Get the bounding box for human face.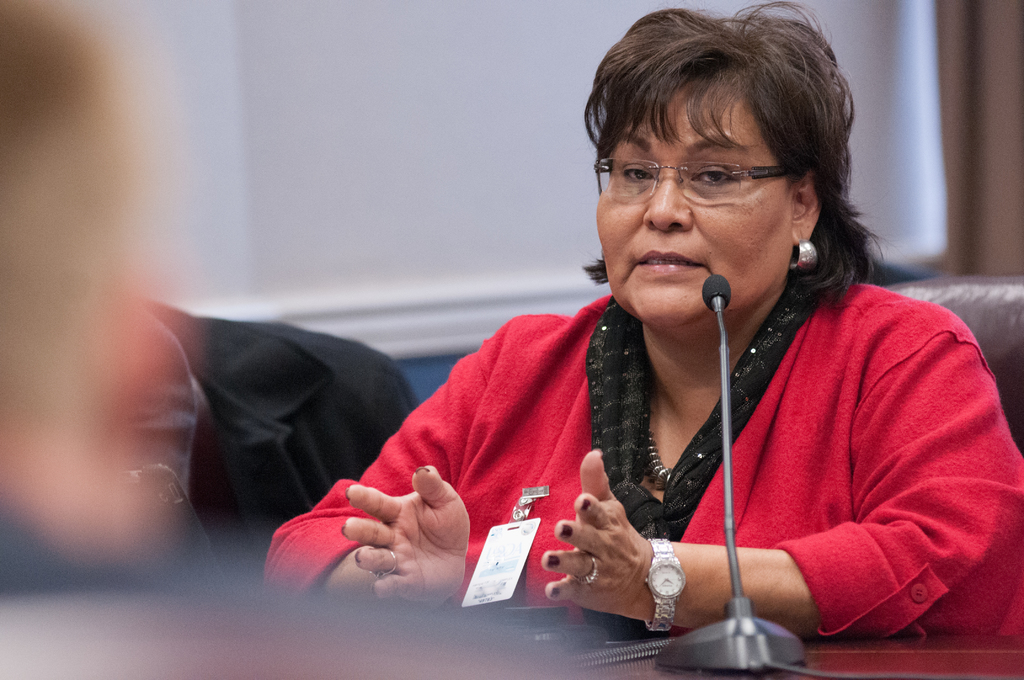
593,78,792,324.
